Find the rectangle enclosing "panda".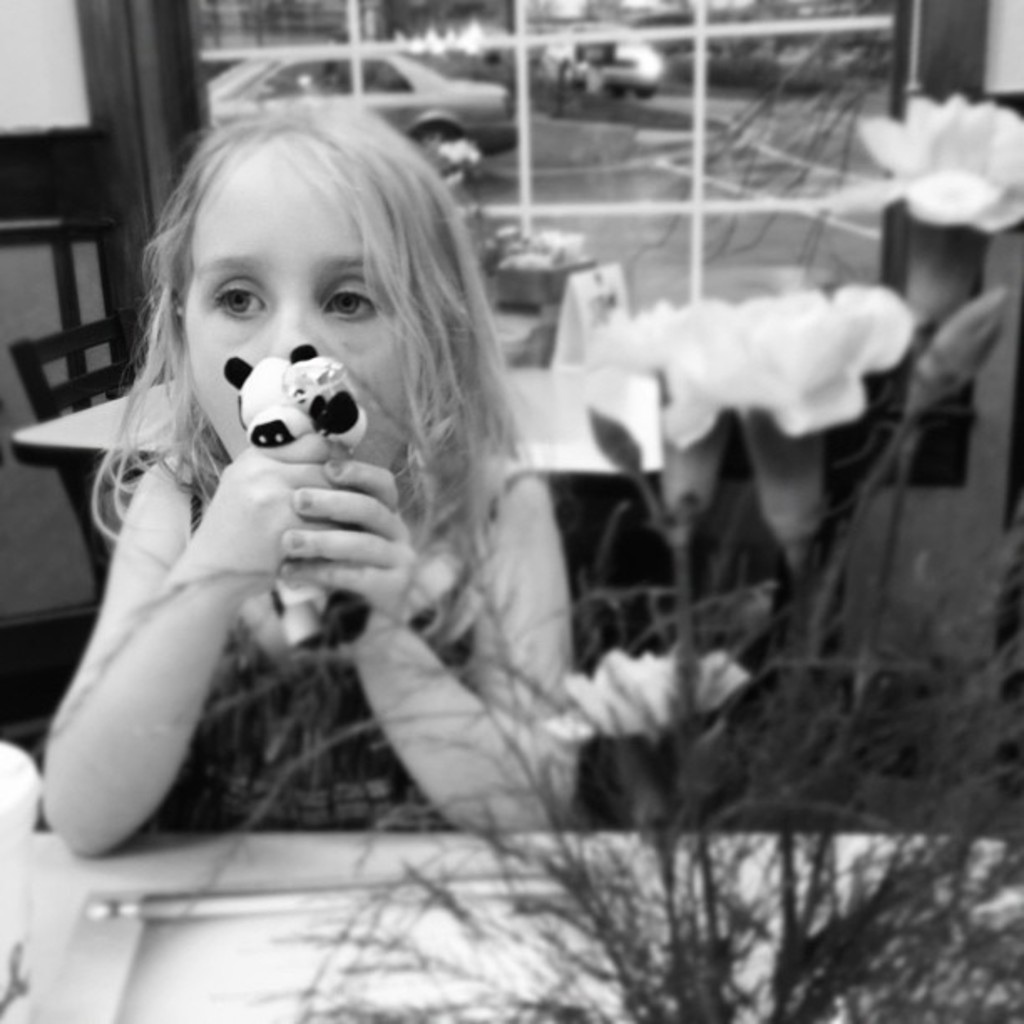
[218,345,390,653].
